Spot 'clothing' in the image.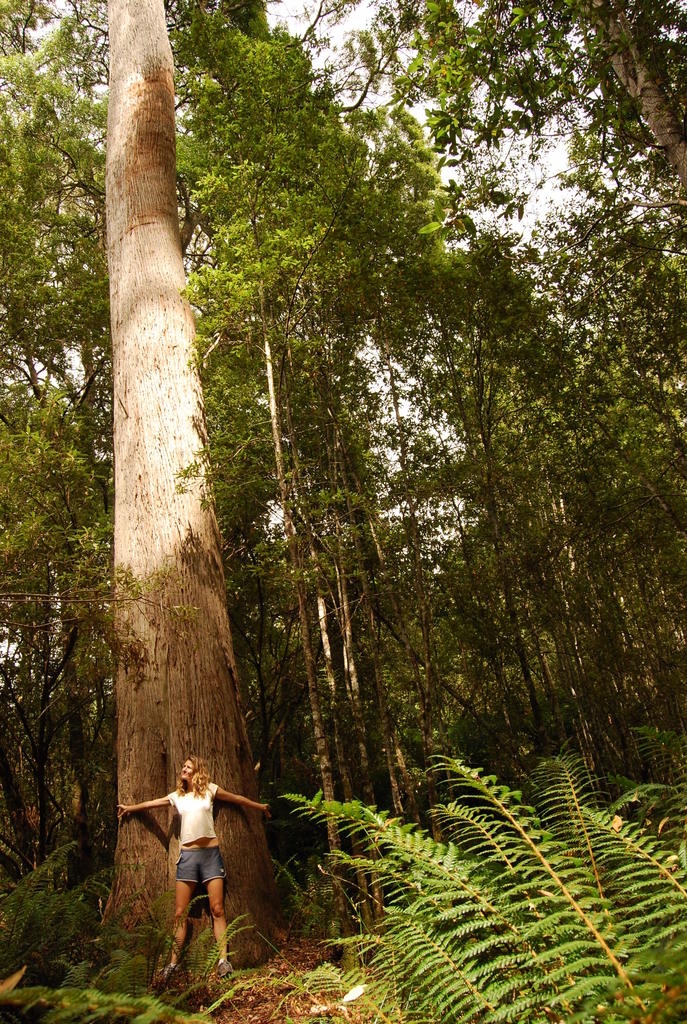
'clothing' found at bbox=[165, 781, 225, 881].
